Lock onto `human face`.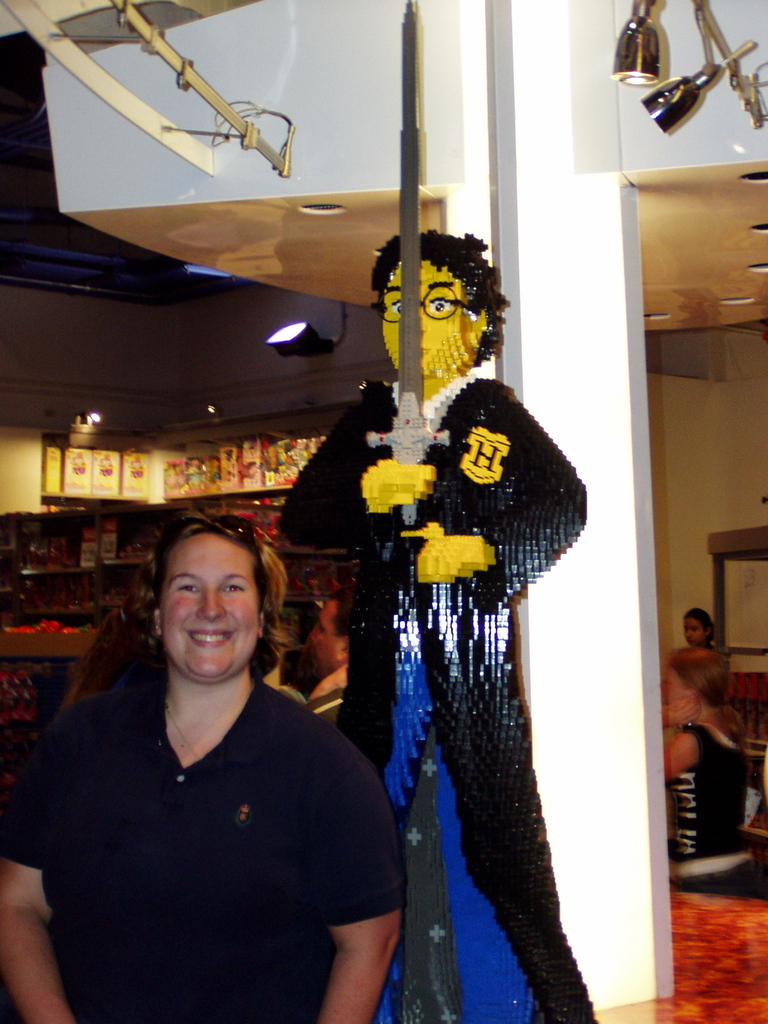
Locked: 384,259,472,380.
